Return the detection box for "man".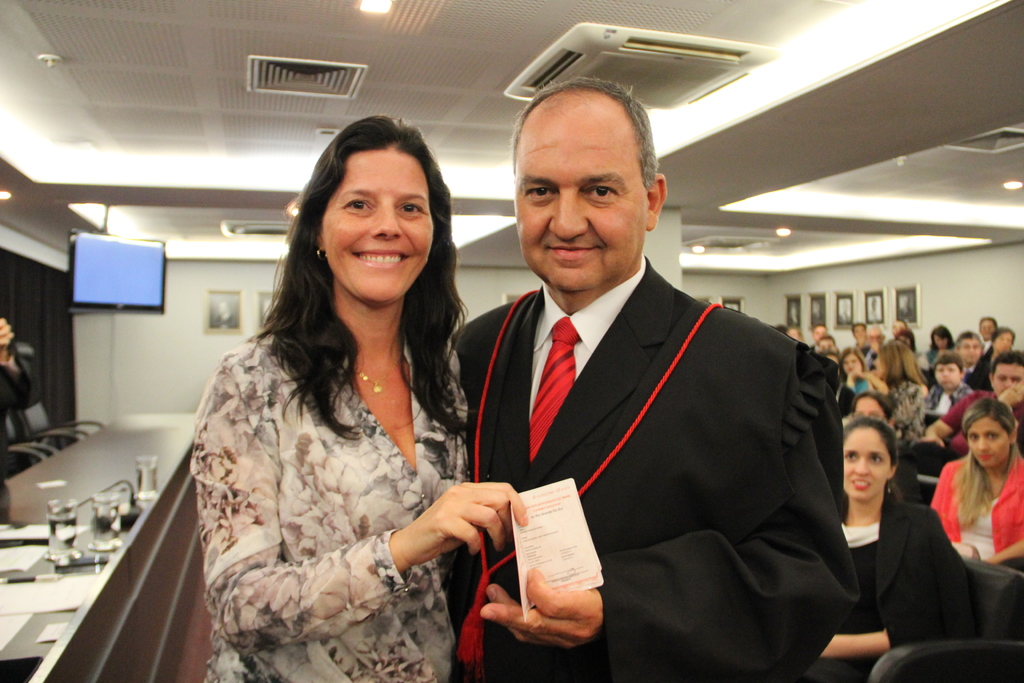
locate(897, 353, 1023, 482).
